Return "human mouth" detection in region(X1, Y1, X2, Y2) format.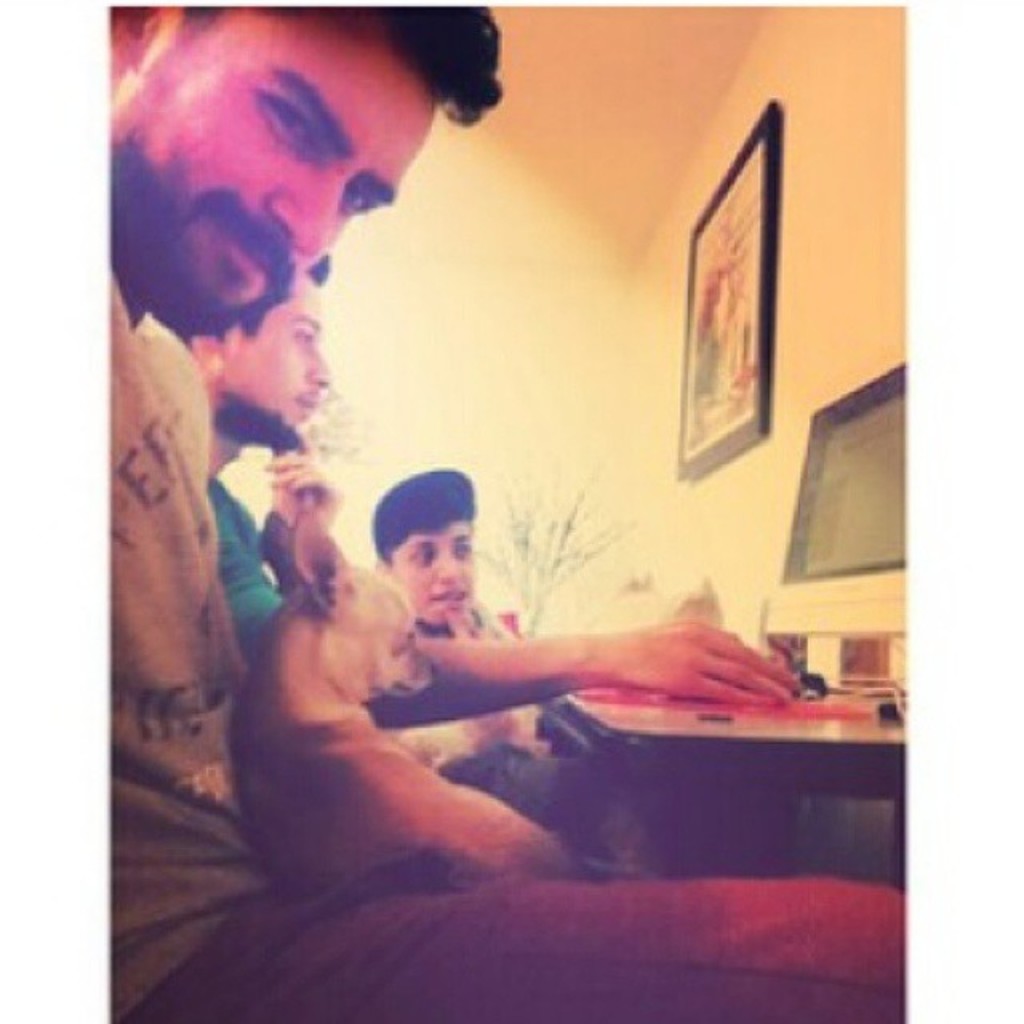
region(224, 219, 272, 282).
